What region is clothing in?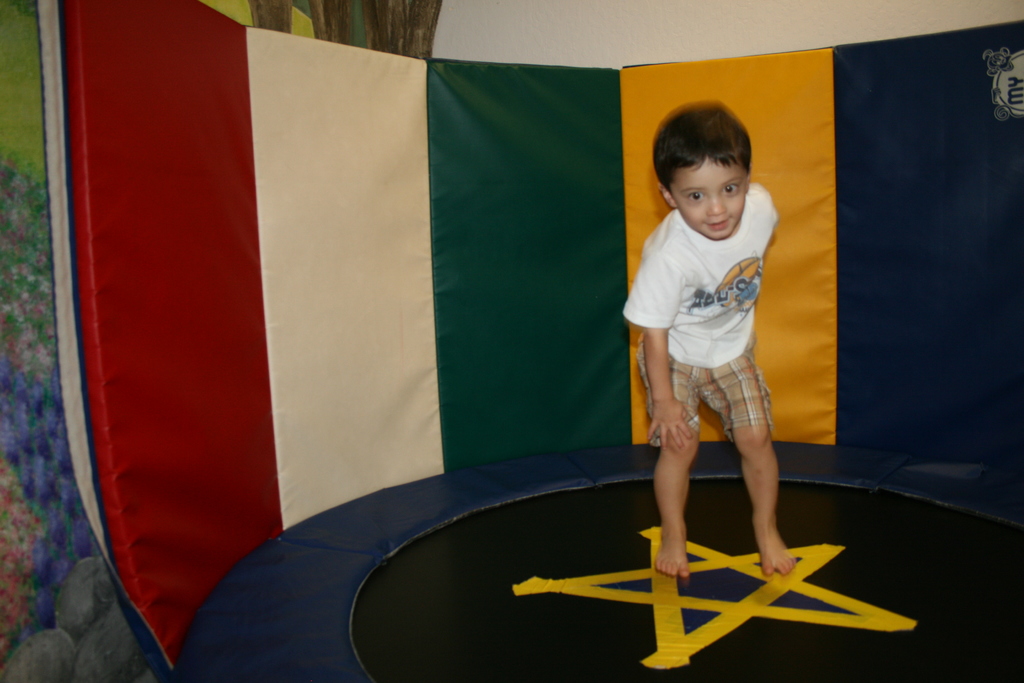
detection(639, 154, 792, 506).
